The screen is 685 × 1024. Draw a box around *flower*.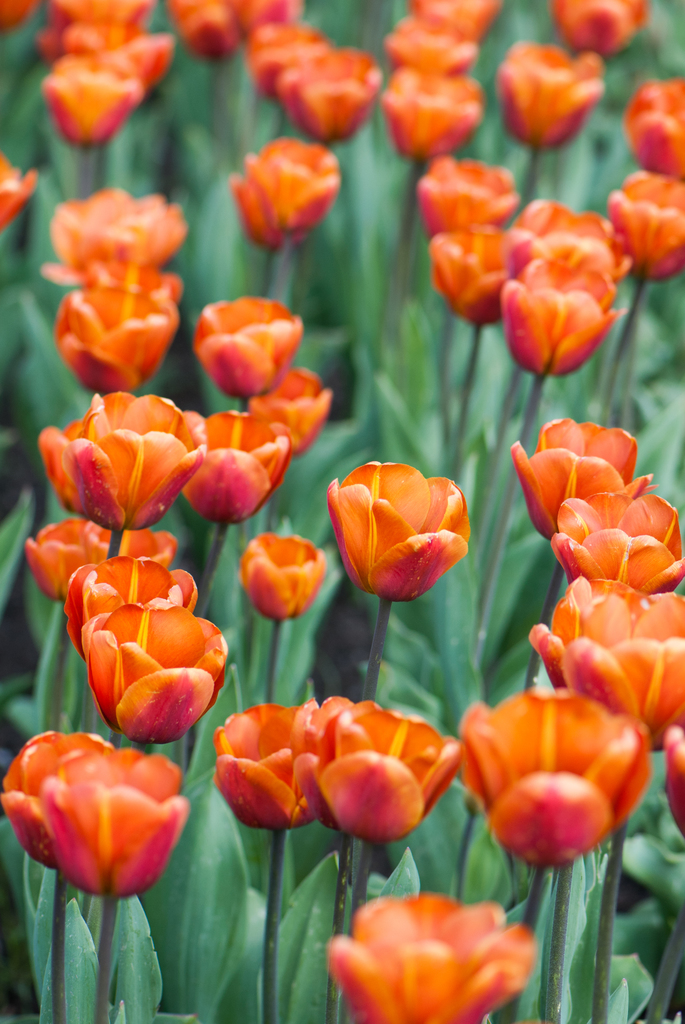
locate(191, 298, 296, 398).
